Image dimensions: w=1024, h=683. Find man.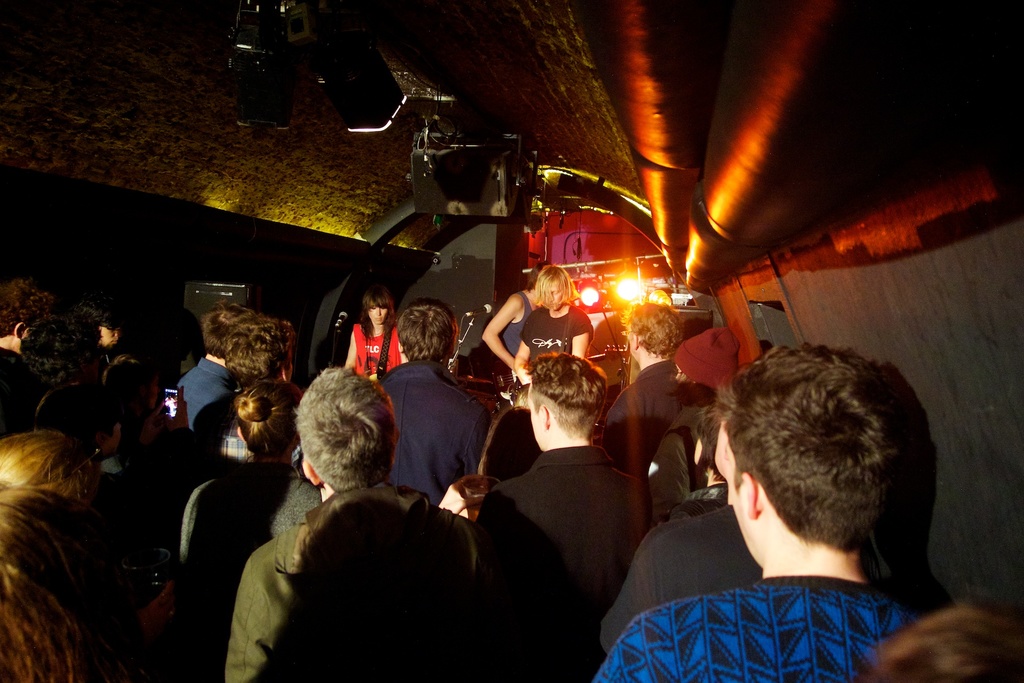
pyautogui.locateOnScreen(170, 293, 243, 488).
